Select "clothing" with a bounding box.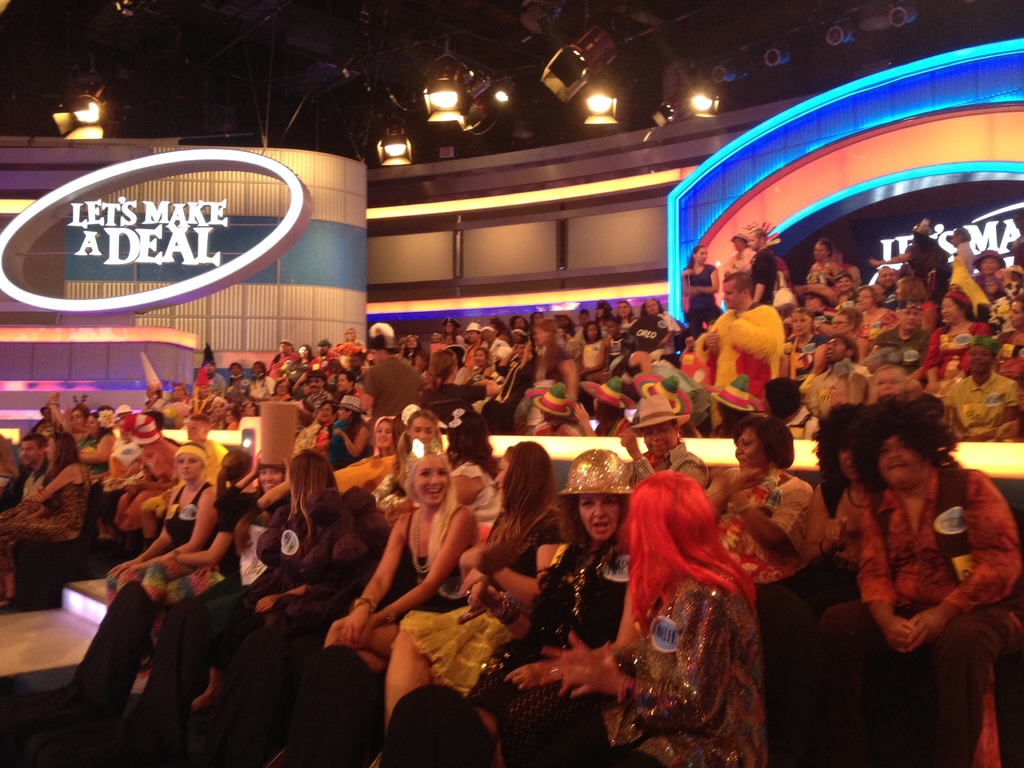
x1=712, y1=468, x2=817, y2=581.
